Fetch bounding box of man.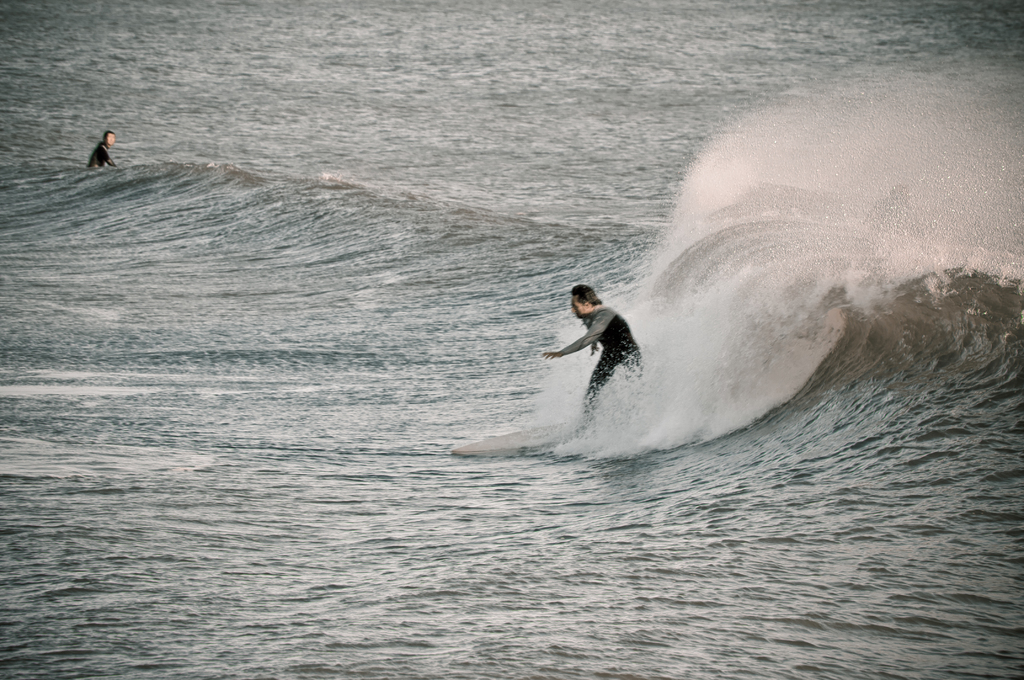
Bbox: x1=547 y1=259 x2=648 y2=423.
